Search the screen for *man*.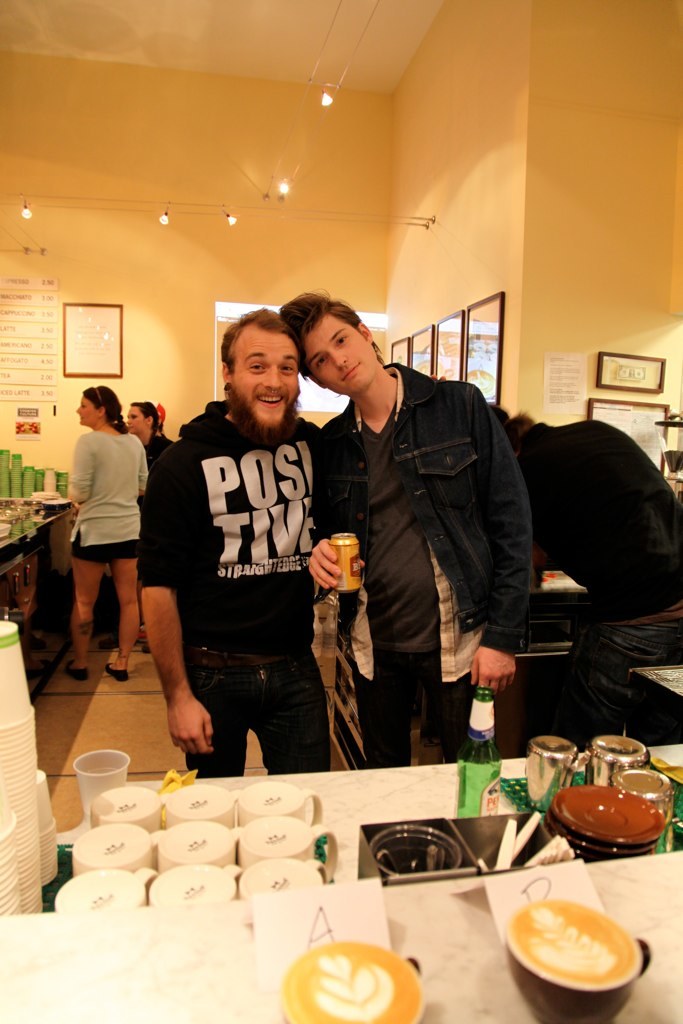
Found at (left=274, top=292, right=537, bottom=767).
